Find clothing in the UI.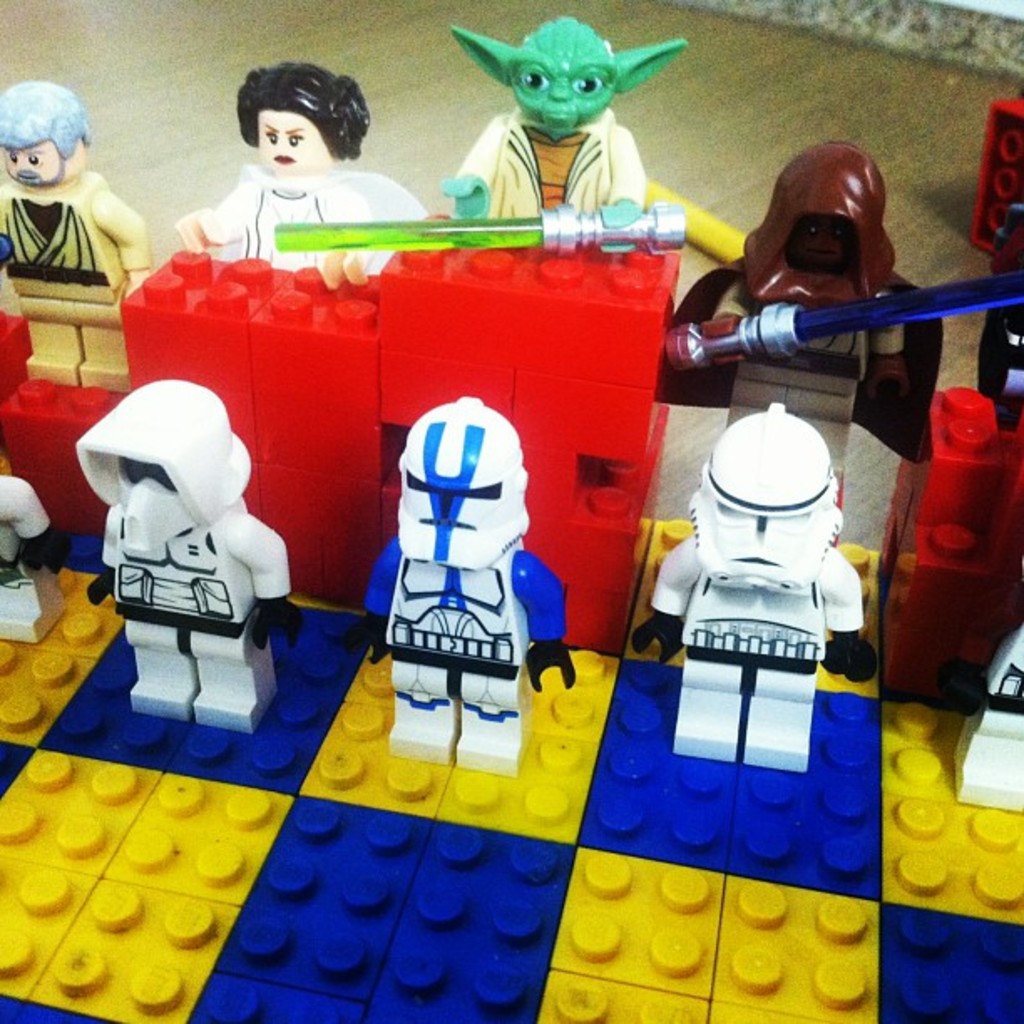
UI element at box(673, 549, 830, 689).
